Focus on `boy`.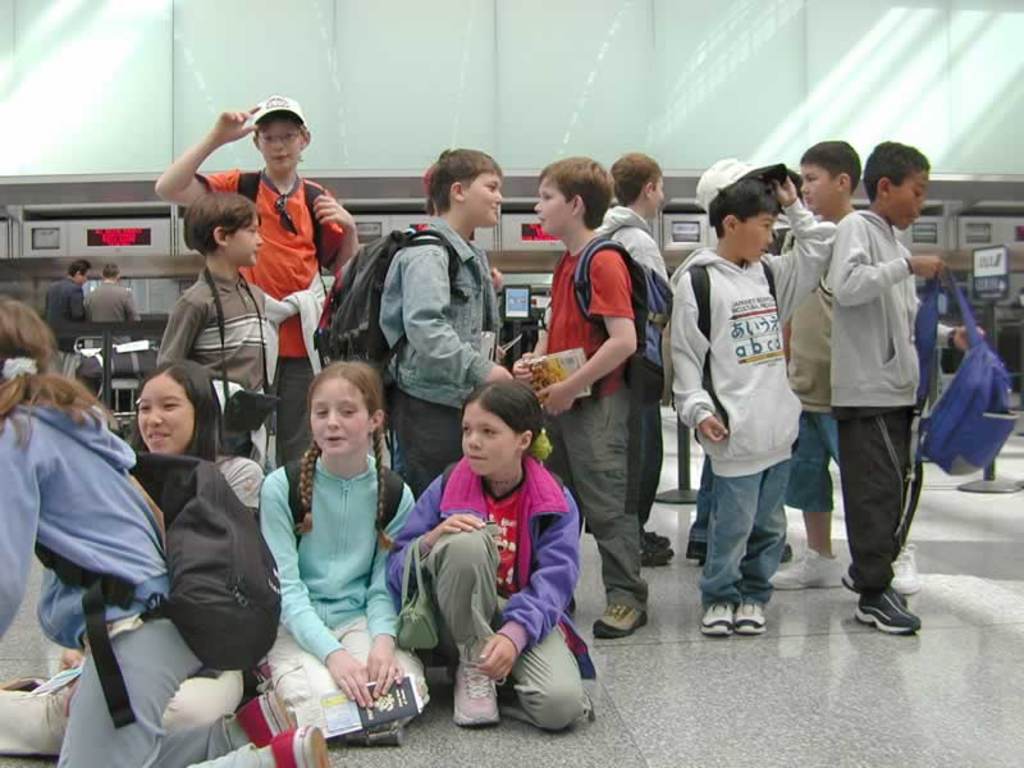
Focused at box=[156, 195, 262, 515].
